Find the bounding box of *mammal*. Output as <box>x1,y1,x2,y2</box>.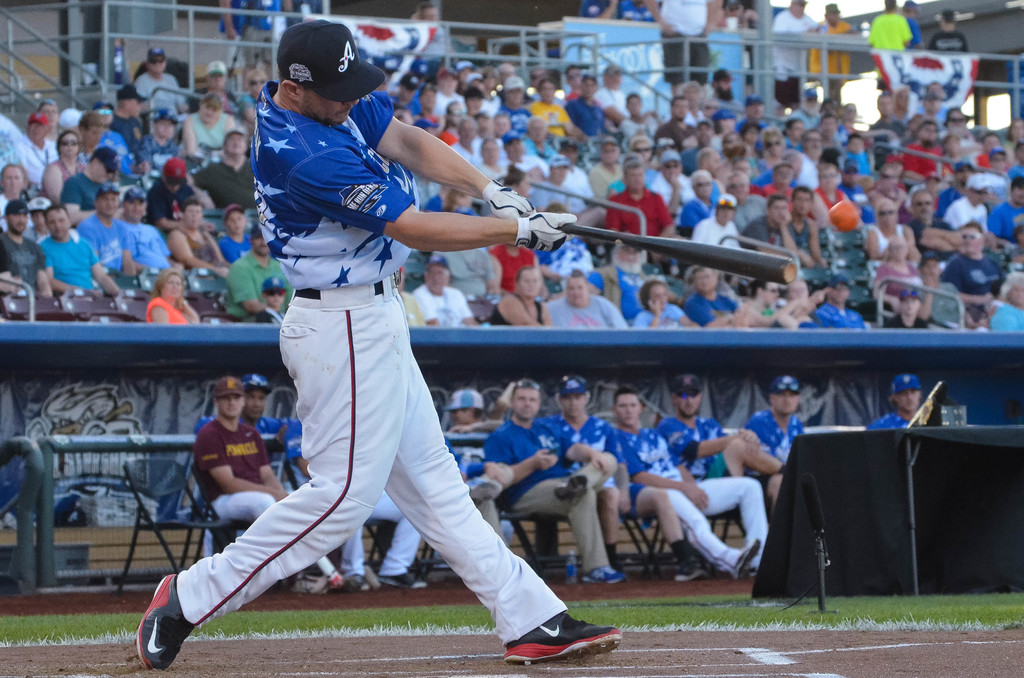
<box>751,377,805,508</box>.
